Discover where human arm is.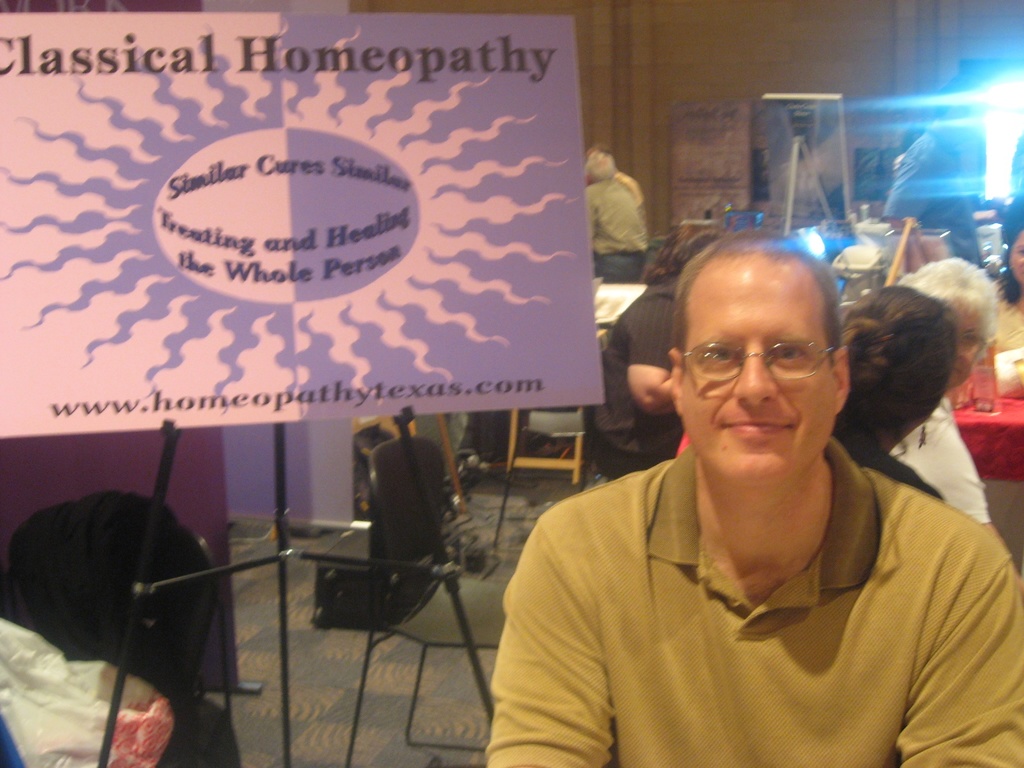
Discovered at detection(888, 540, 1023, 767).
